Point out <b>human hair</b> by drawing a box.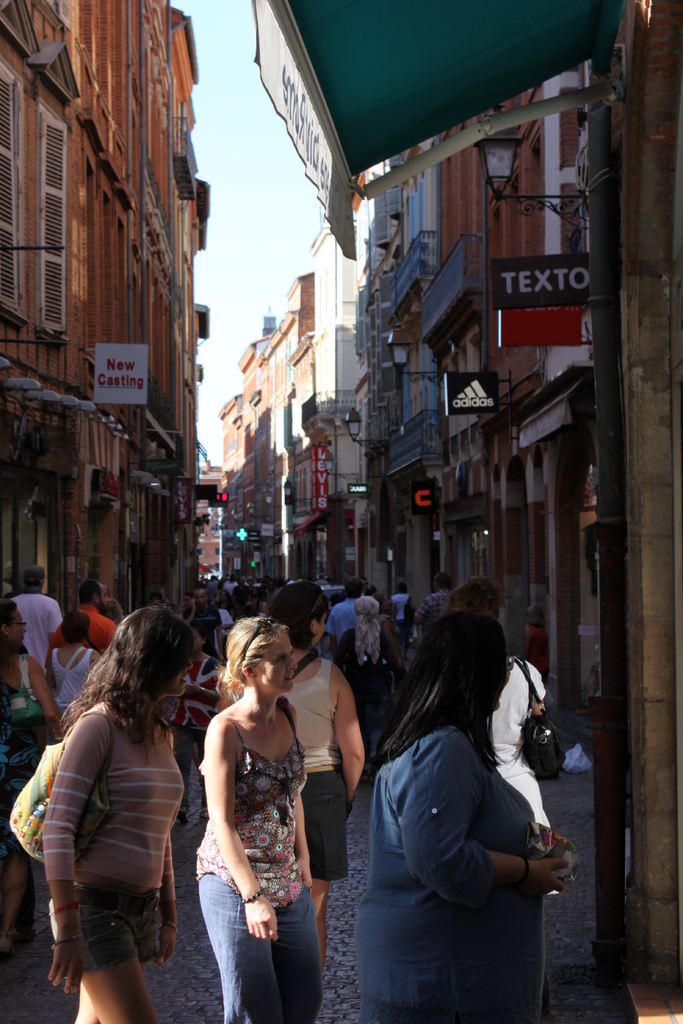
detection(56, 604, 201, 767).
